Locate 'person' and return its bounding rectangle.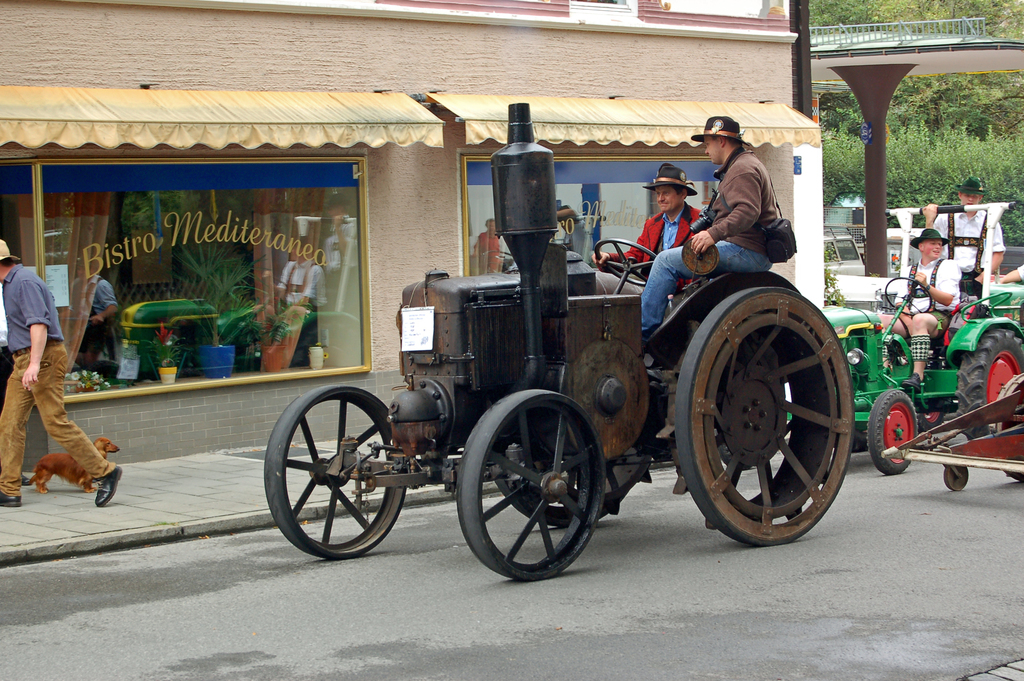
box=[995, 263, 1023, 288].
